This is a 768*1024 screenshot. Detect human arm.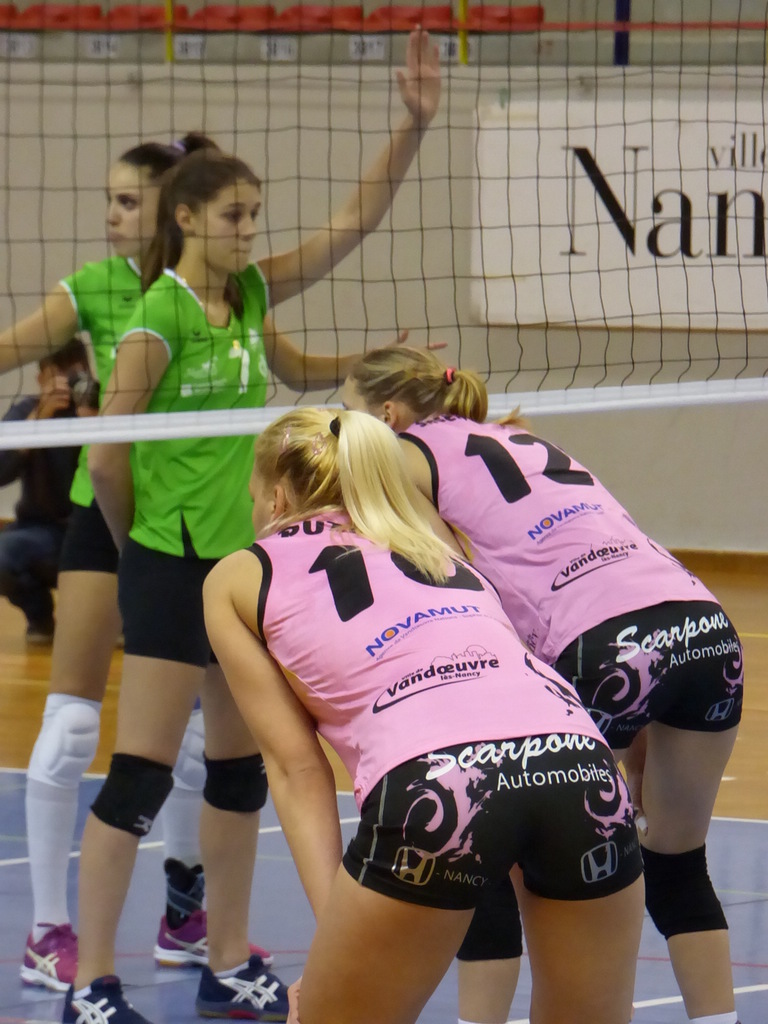
crop(253, 8, 448, 317).
